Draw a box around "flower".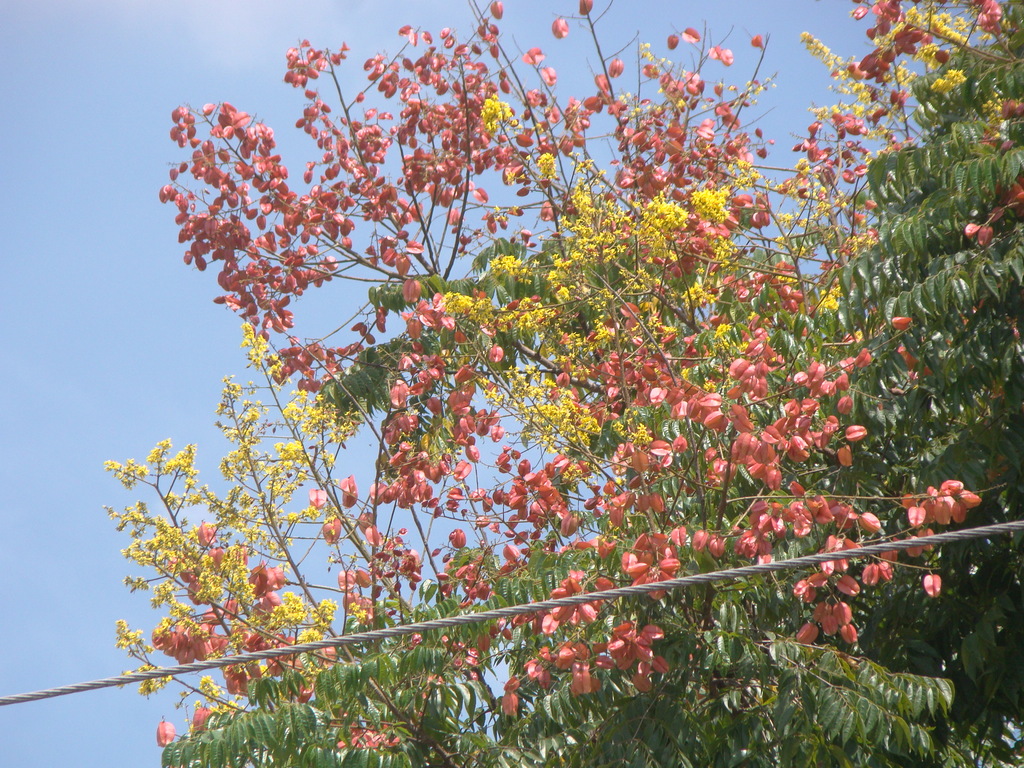
579/2/595/15.
